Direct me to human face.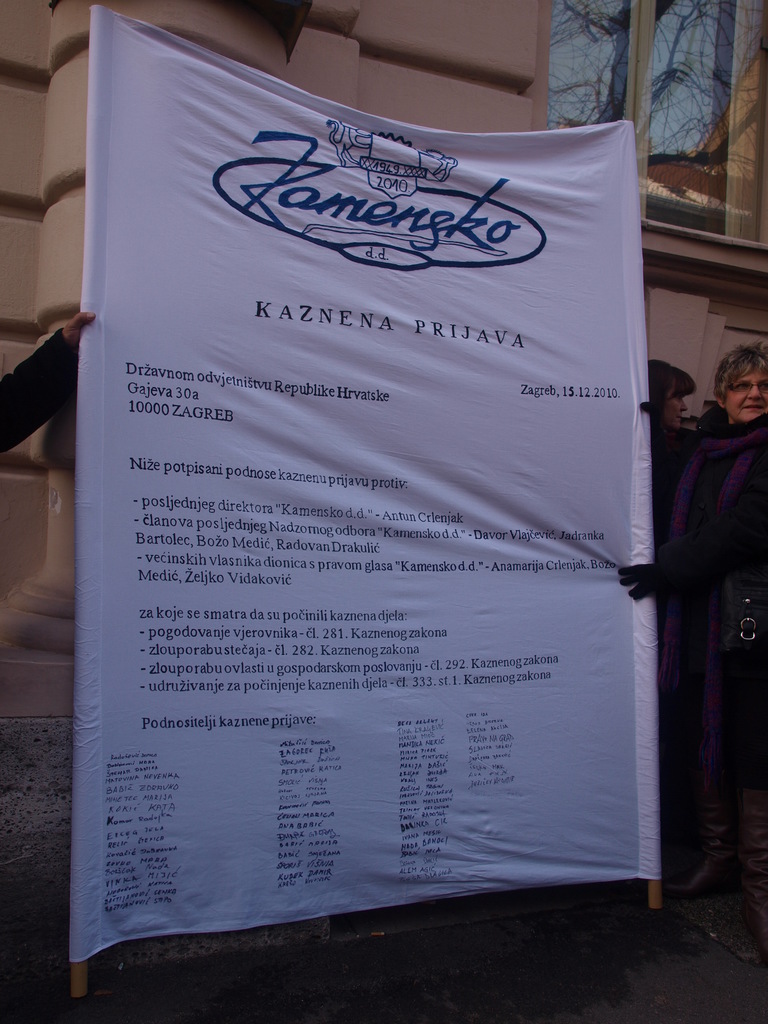
Direction: 725, 363, 767, 426.
